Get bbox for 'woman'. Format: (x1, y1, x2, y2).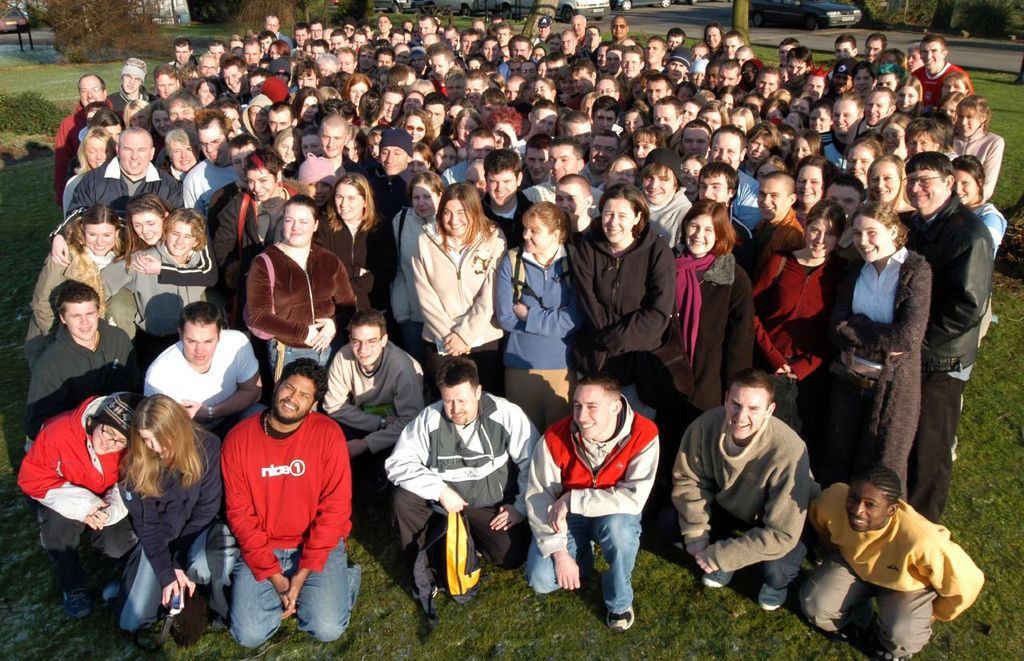
(950, 154, 1006, 463).
